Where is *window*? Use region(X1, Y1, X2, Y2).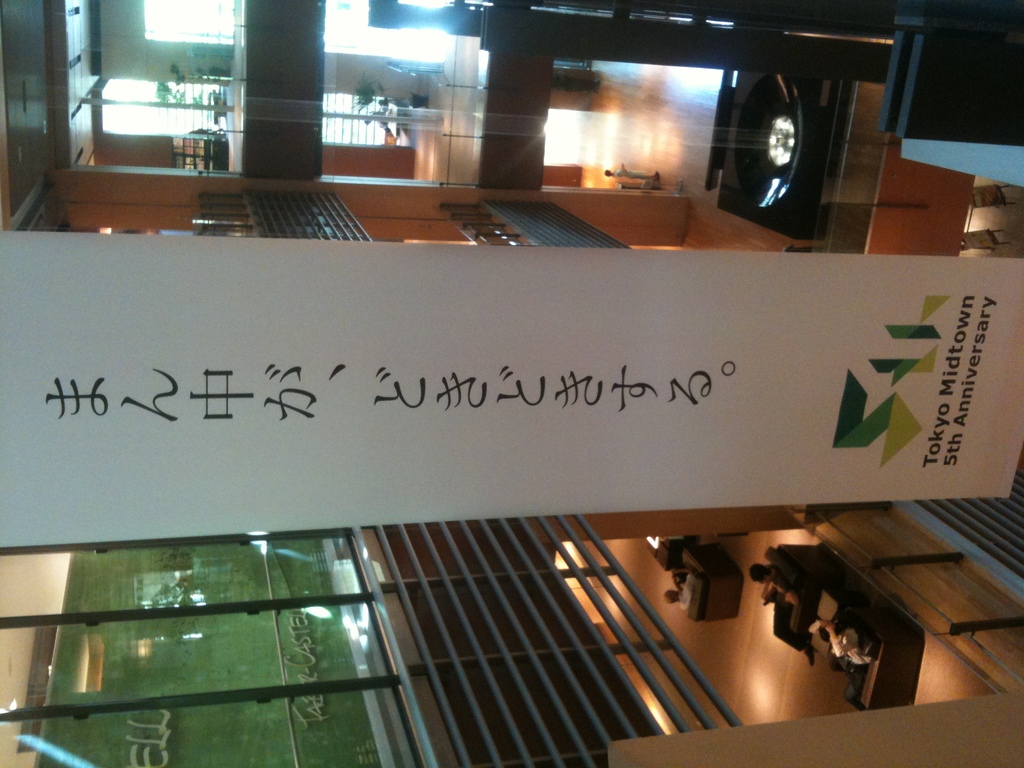
region(100, 81, 229, 138).
